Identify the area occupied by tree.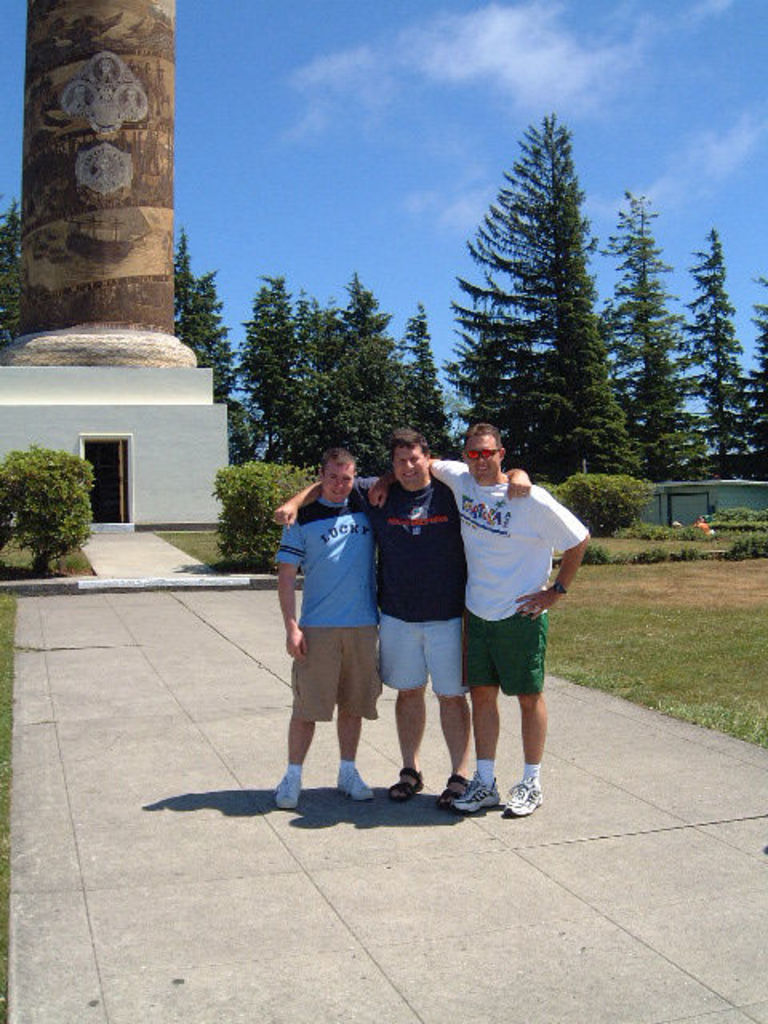
Area: (0,195,32,360).
